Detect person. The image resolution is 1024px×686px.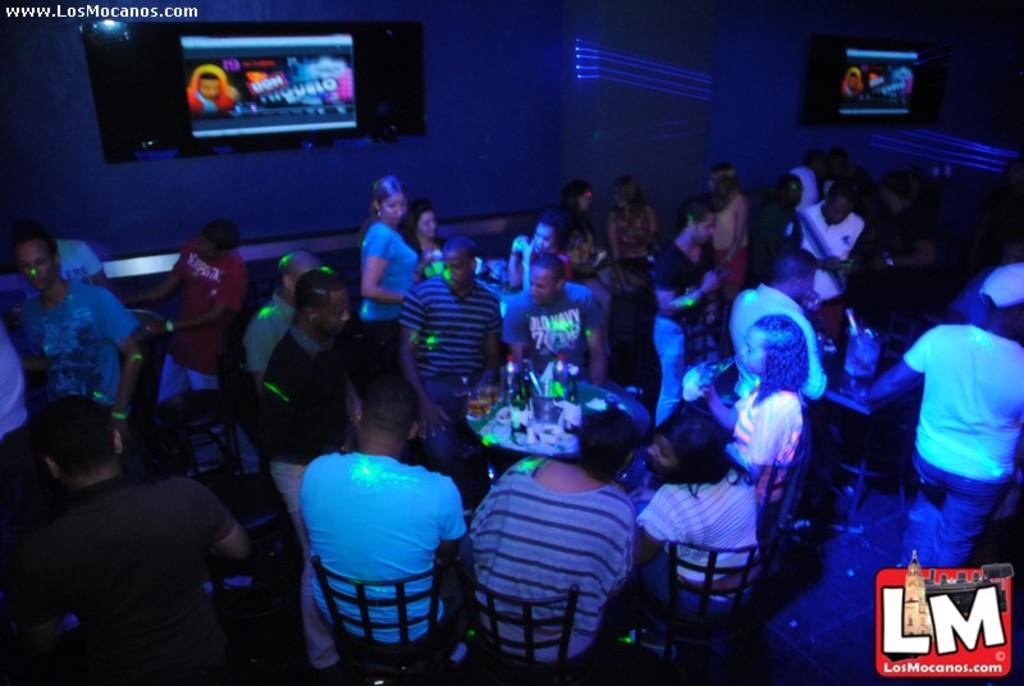
(472, 408, 635, 672).
